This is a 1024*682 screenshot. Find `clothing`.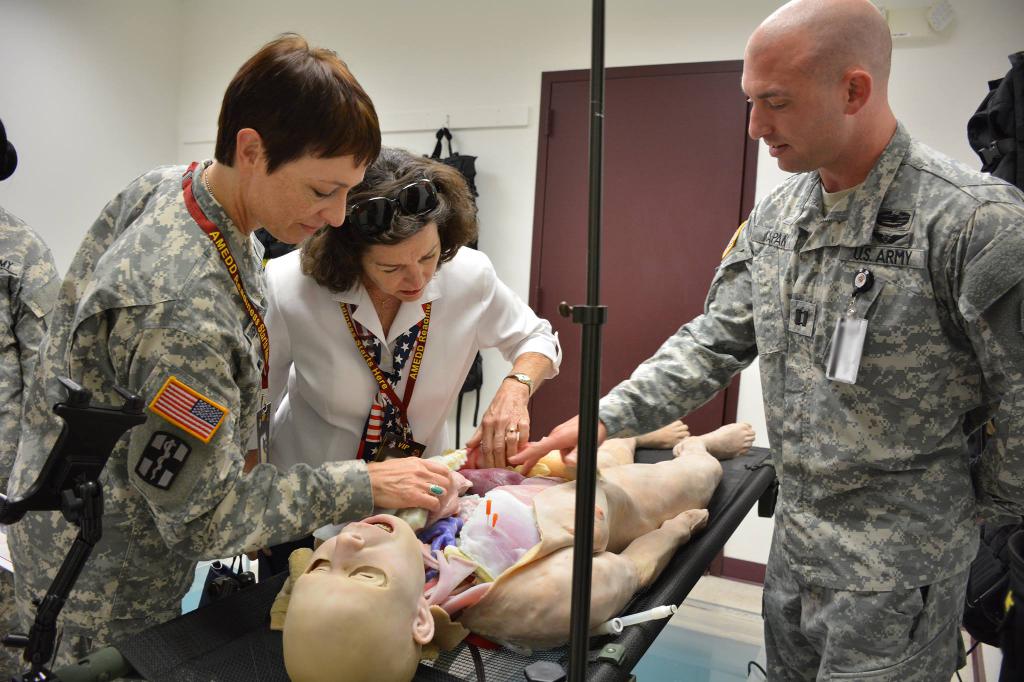
Bounding box: region(257, 241, 557, 583).
